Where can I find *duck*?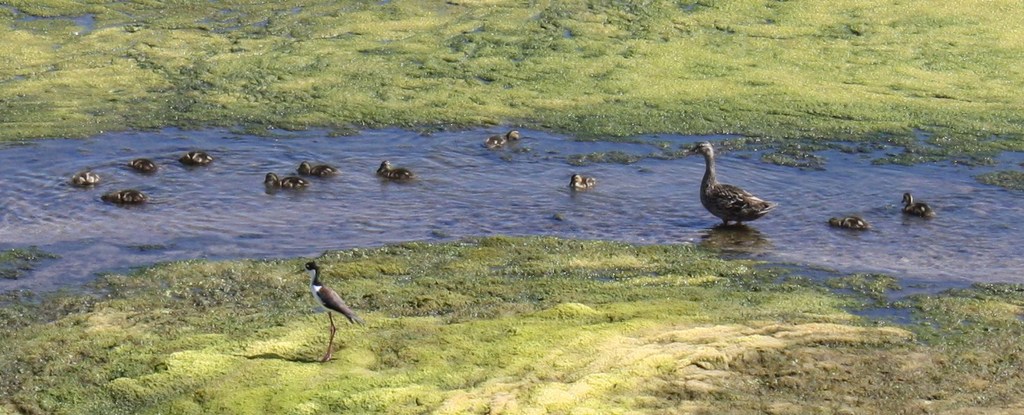
You can find it at x1=686, y1=142, x2=784, y2=227.
